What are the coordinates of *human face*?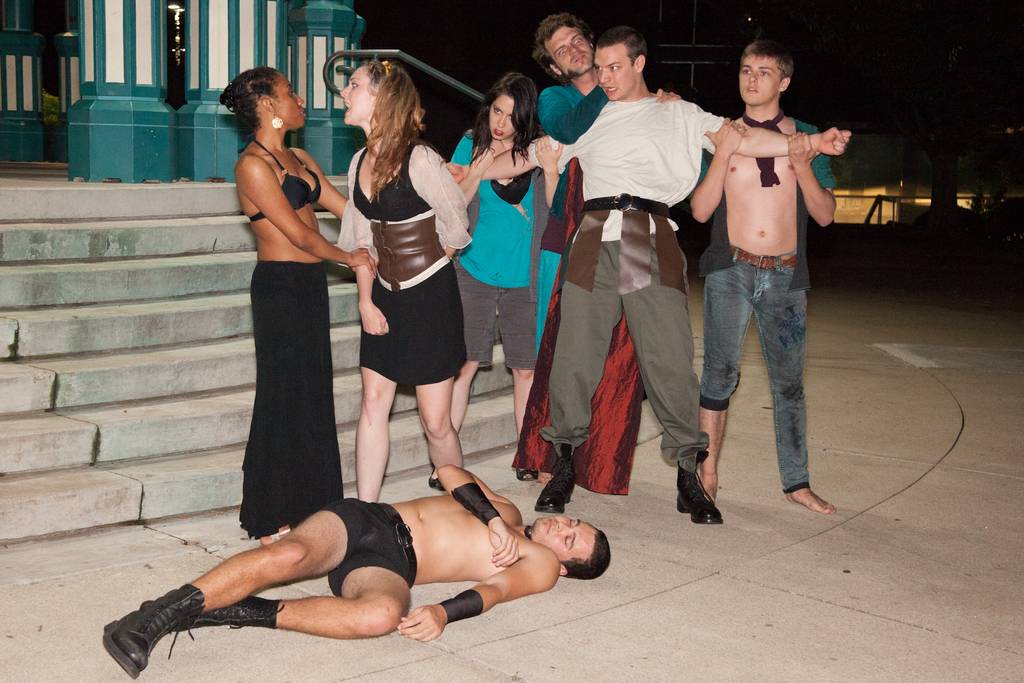
[x1=339, y1=65, x2=377, y2=125].
